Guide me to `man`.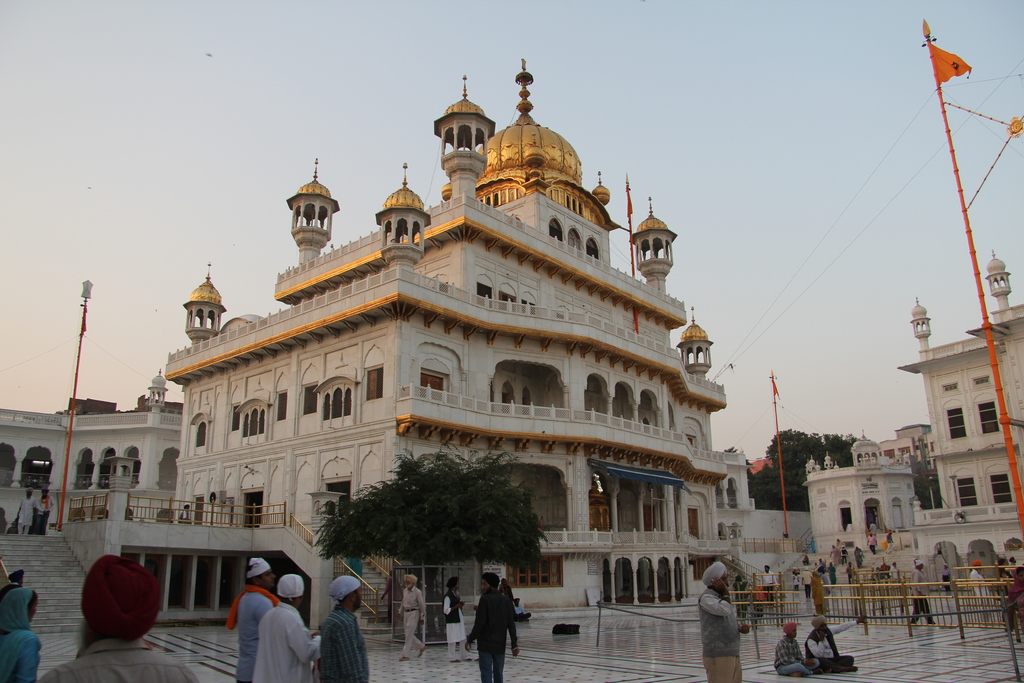
Guidance: [left=399, top=575, right=427, bottom=659].
